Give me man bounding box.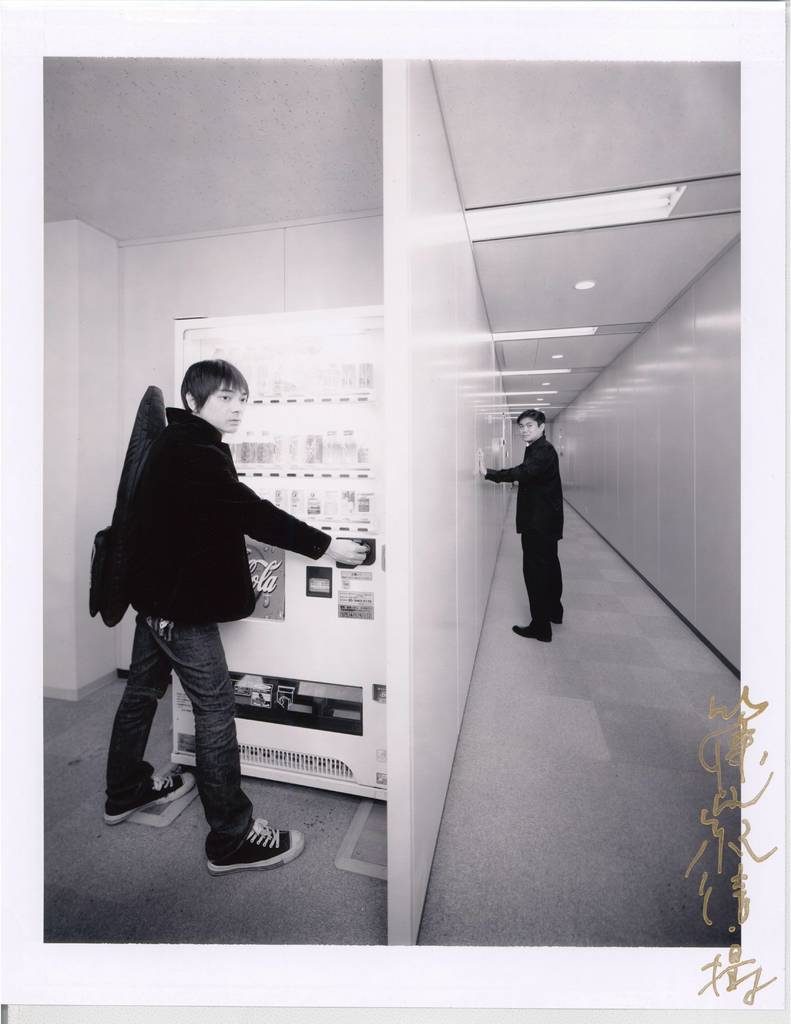
(83, 348, 332, 865).
